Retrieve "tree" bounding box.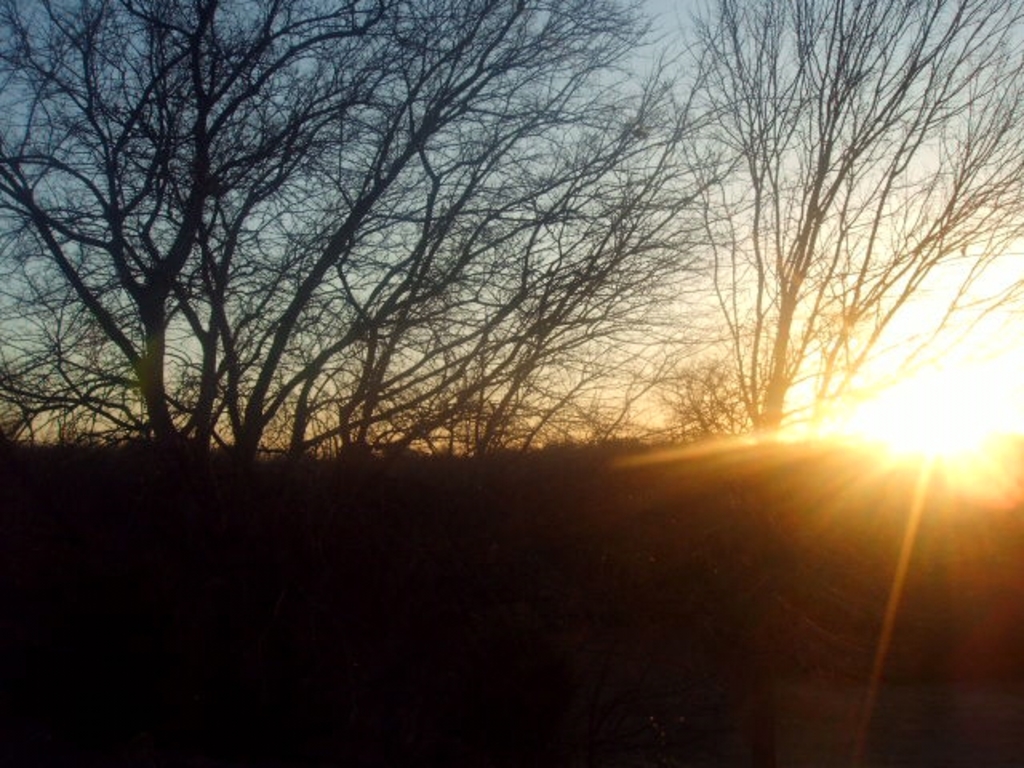
Bounding box: BBox(664, 0, 1022, 437).
